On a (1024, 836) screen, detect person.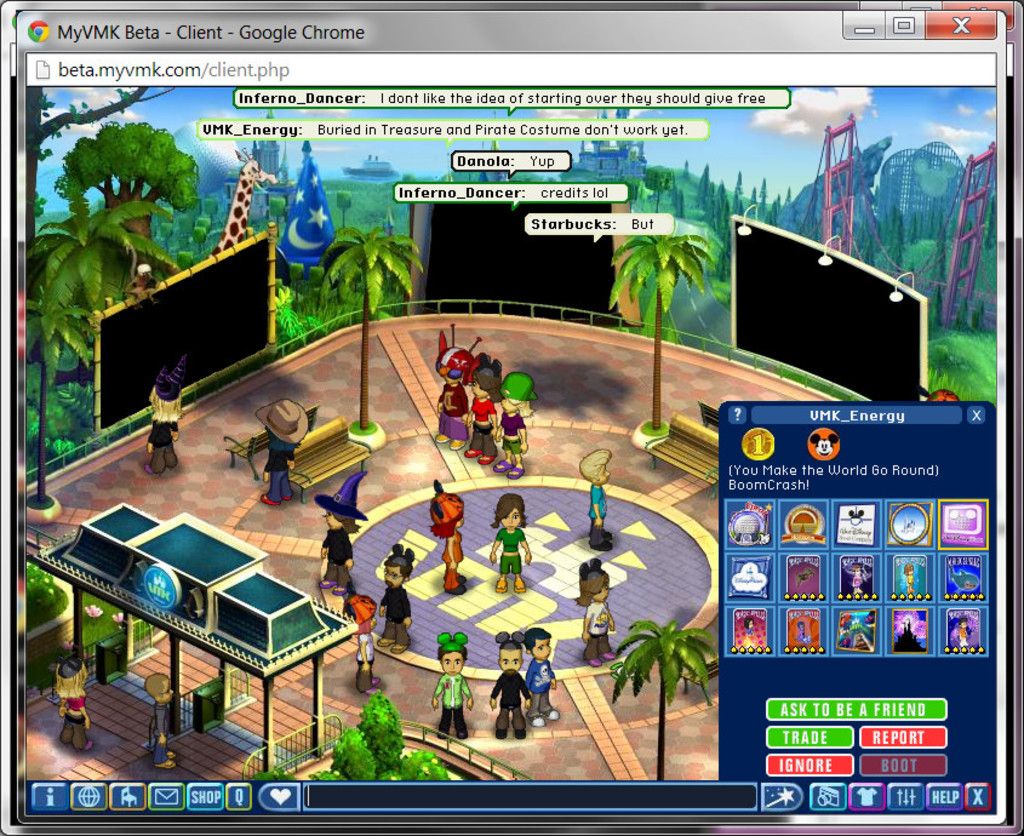
crop(373, 542, 414, 652).
